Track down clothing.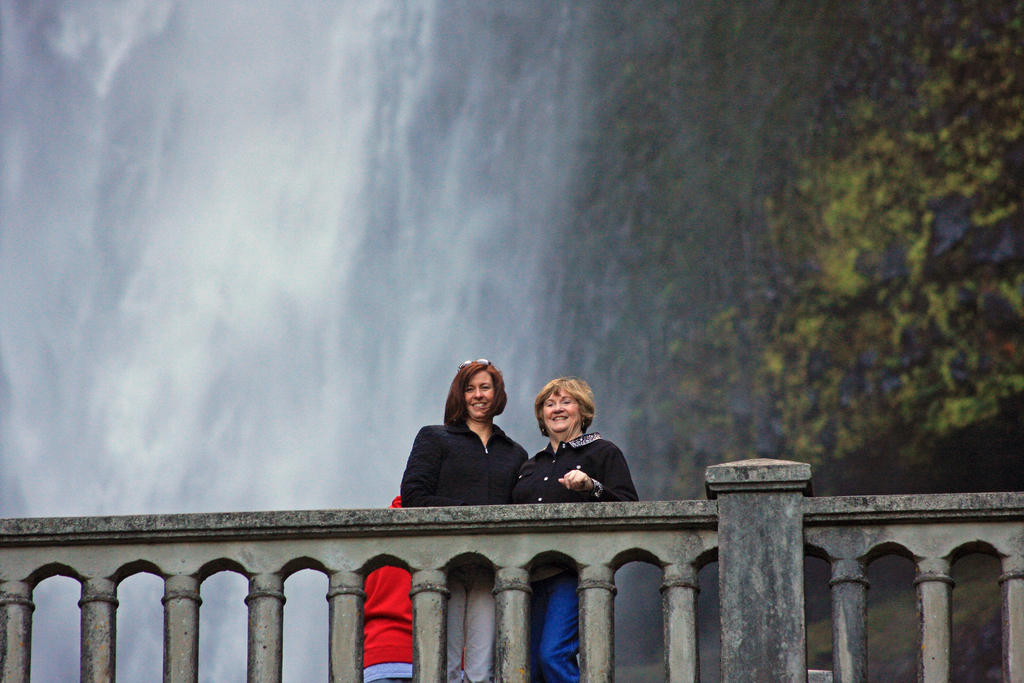
Tracked to [x1=386, y1=431, x2=527, y2=682].
